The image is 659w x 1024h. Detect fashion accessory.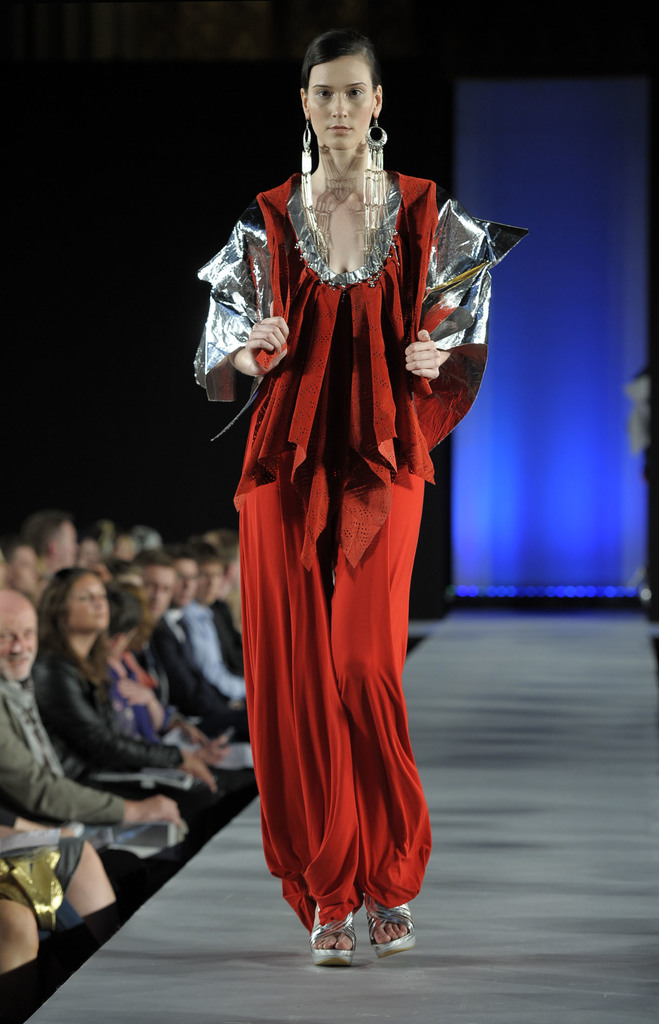
Detection: [x1=297, y1=116, x2=327, y2=263].
